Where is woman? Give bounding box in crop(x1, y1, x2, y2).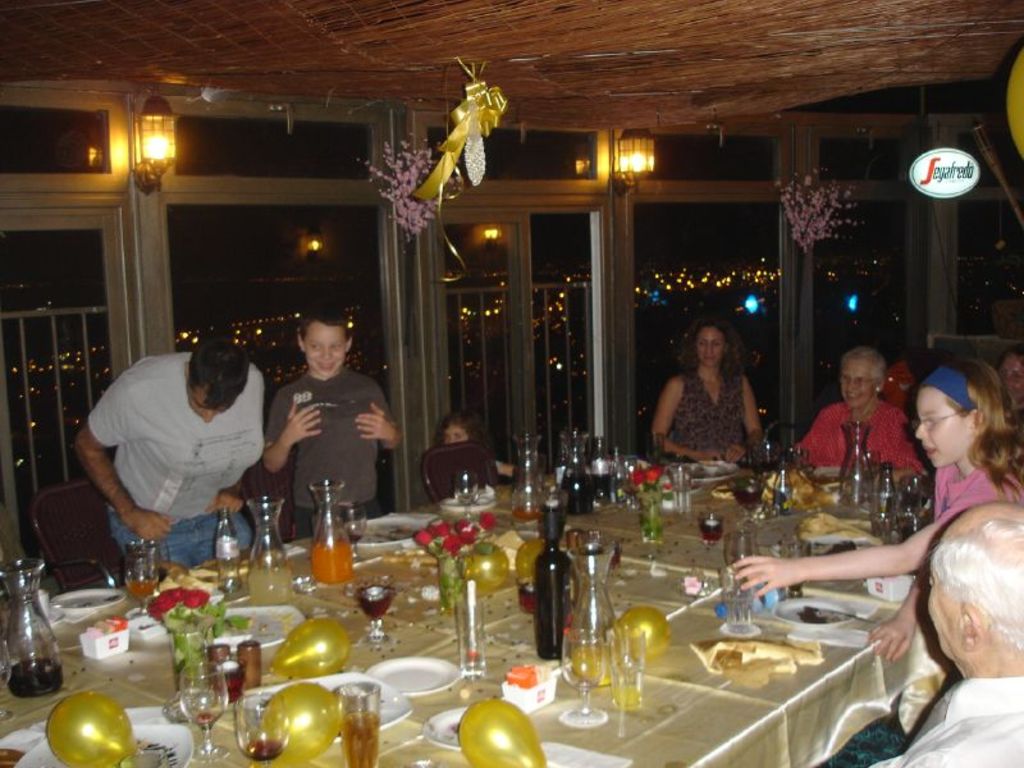
crop(722, 328, 782, 481).
